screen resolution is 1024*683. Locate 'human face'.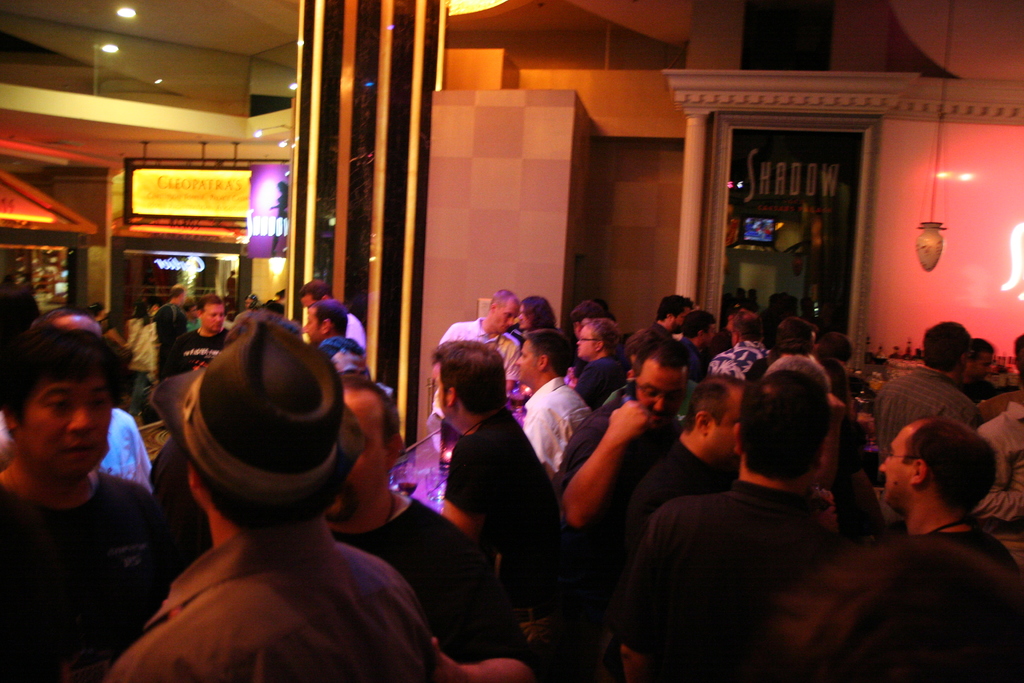
(left=515, top=340, right=539, bottom=384).
